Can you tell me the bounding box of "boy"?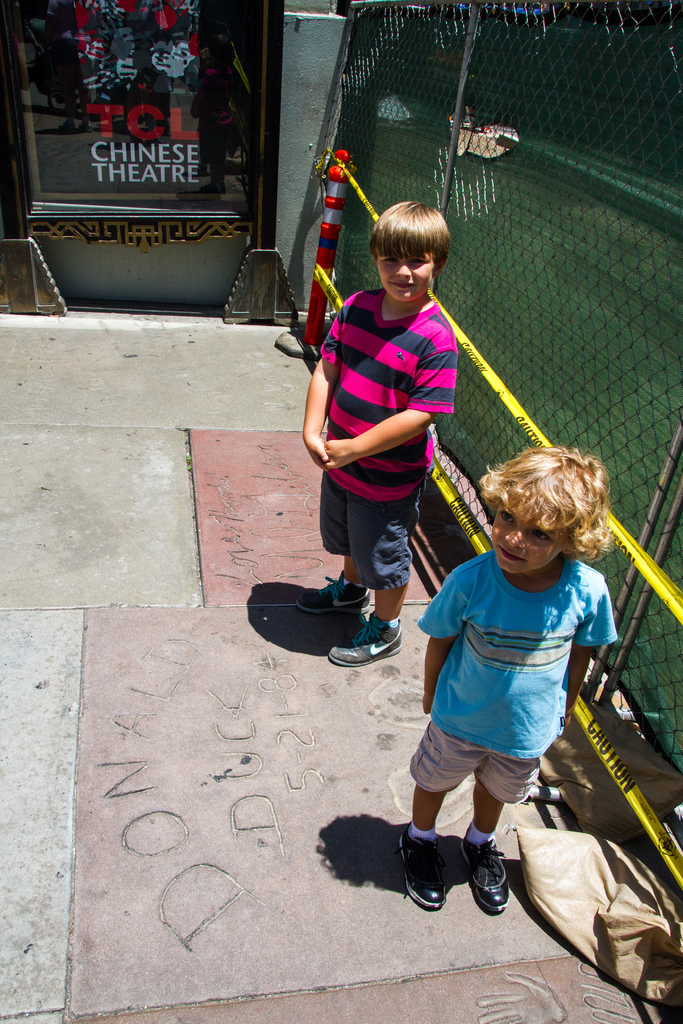
pyautogui.locateOnScreen(400, 440, 617, 918).
